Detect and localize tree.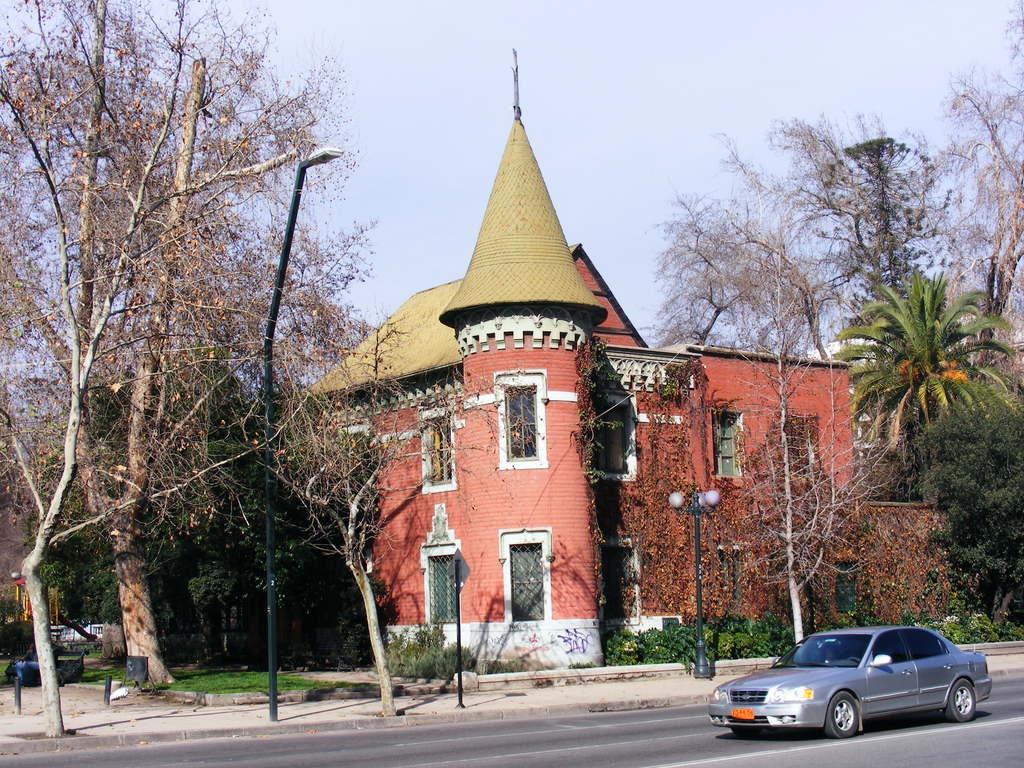
Localized at box(238, 308, 523, 716).
